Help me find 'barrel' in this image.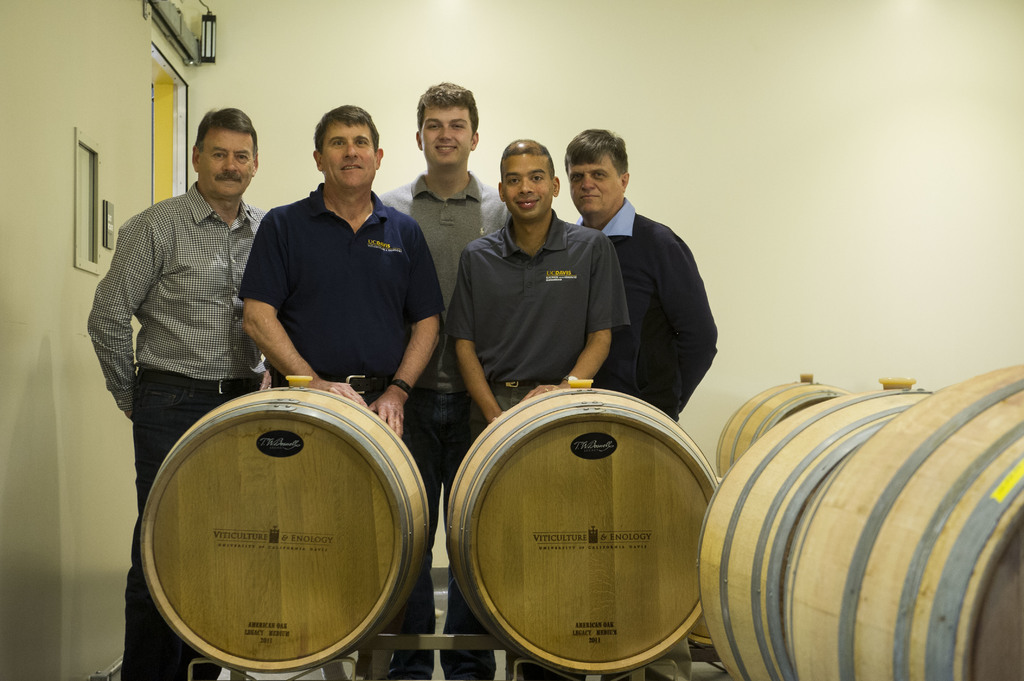
Found it: [114, 371, 444, 676].
